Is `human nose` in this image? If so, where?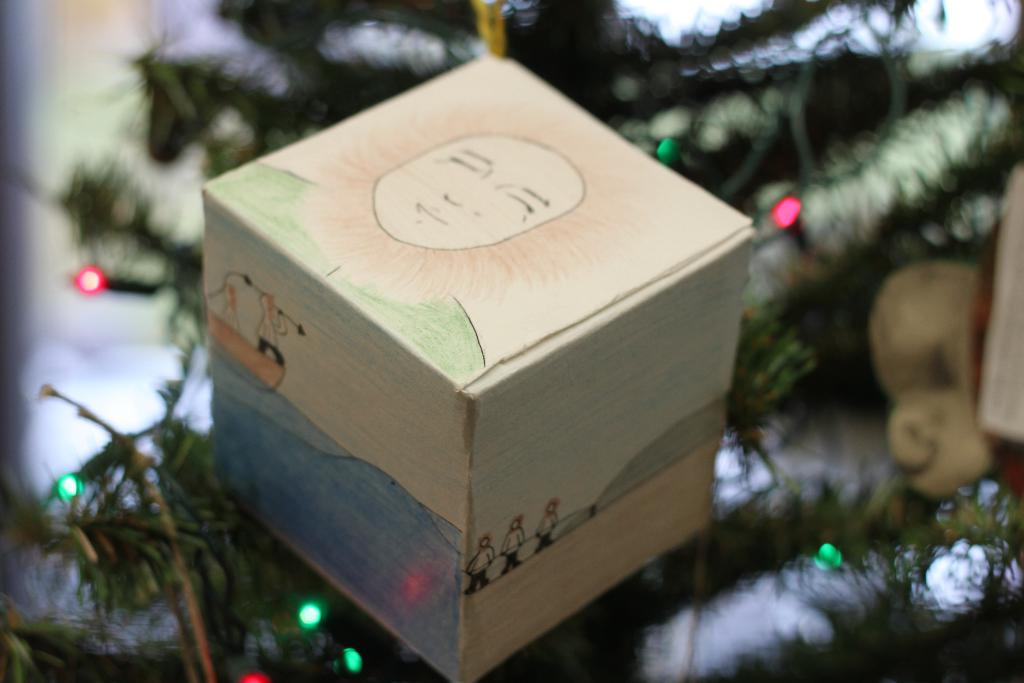
Yes, at left=441, top=184, right=500, bottom=217.
